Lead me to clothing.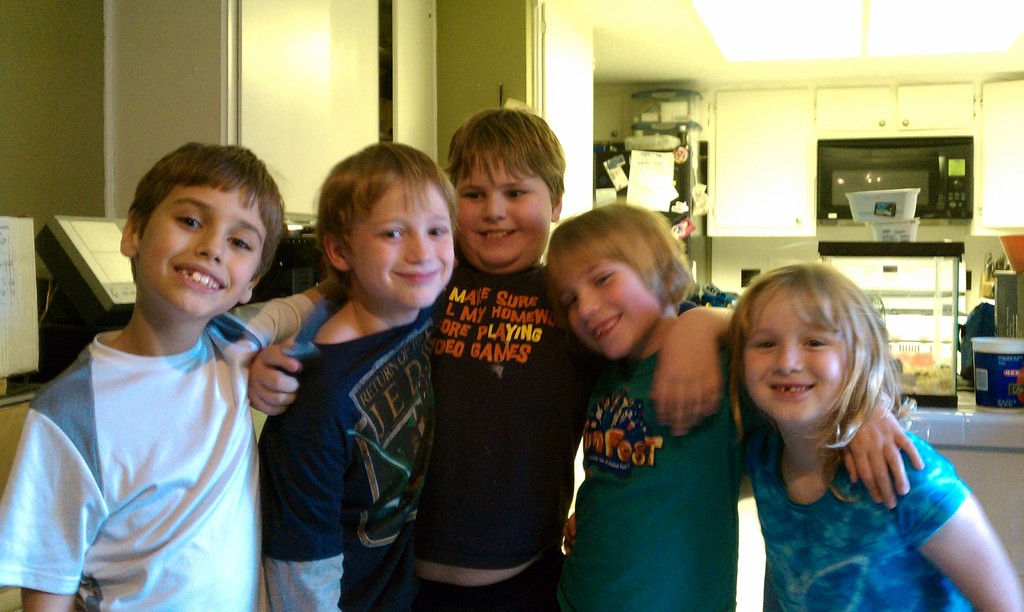
Lead to box(433, 260, 614, 611).
